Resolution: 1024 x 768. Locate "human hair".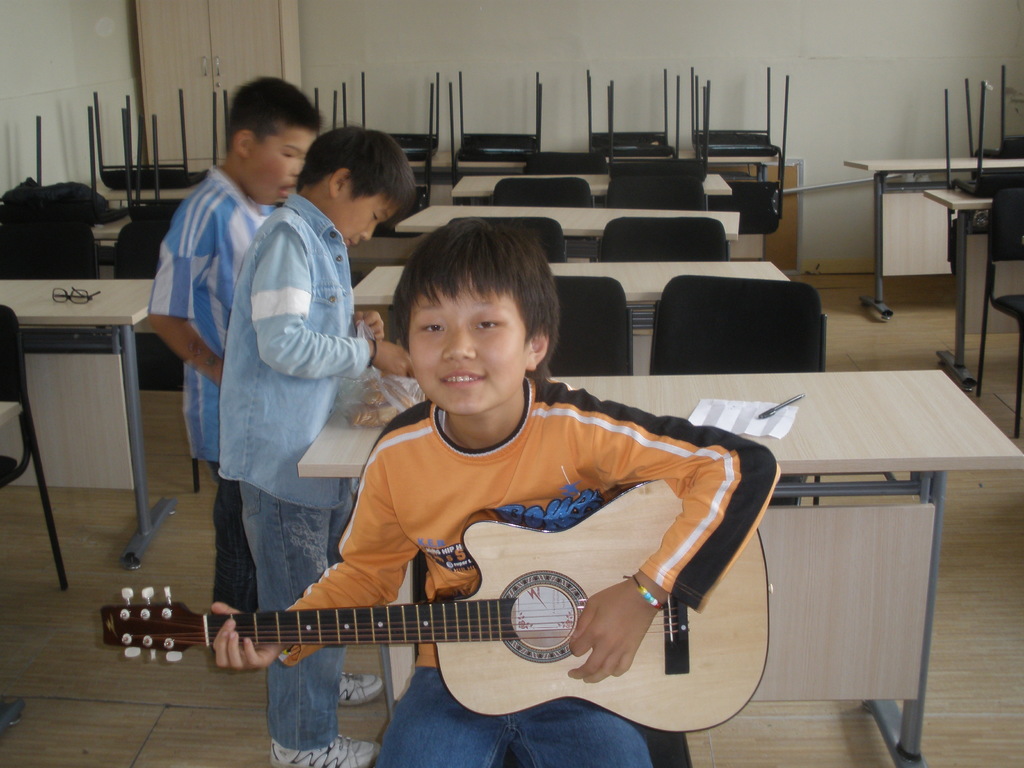
297/124/419/197.
